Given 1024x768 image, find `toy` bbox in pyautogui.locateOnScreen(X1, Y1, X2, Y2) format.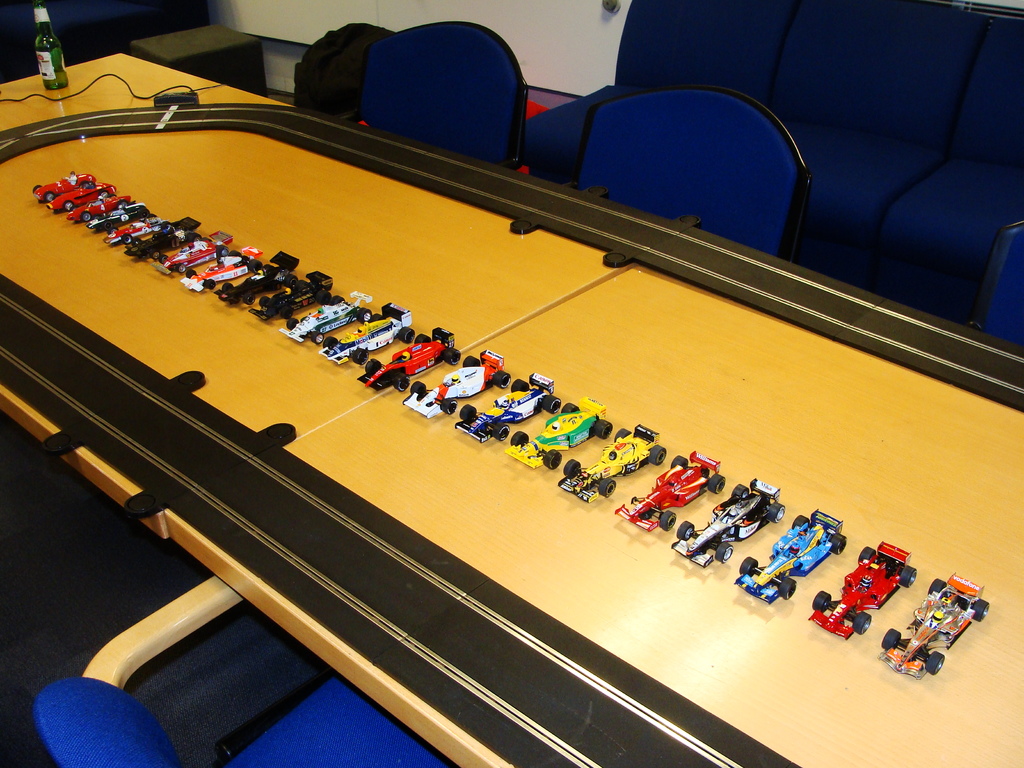
pyautogui.locateOnScreen(124, 219, 202, 259).
